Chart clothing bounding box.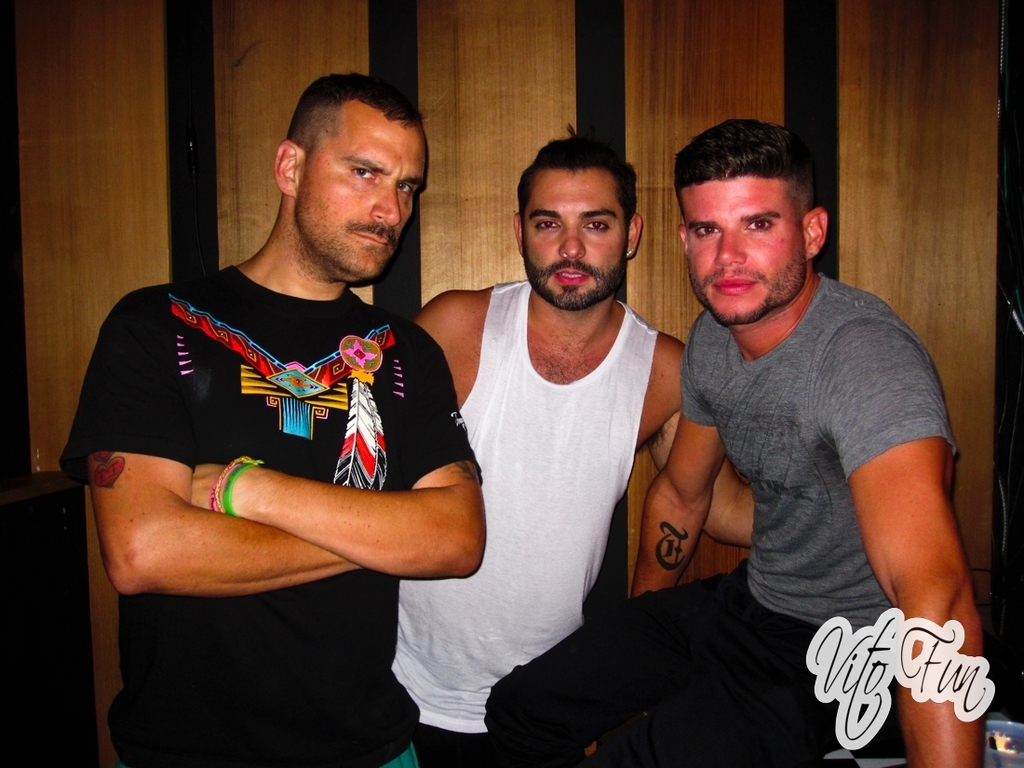
Charted: [x1=471, y1=262, x2=957, y2=767].
